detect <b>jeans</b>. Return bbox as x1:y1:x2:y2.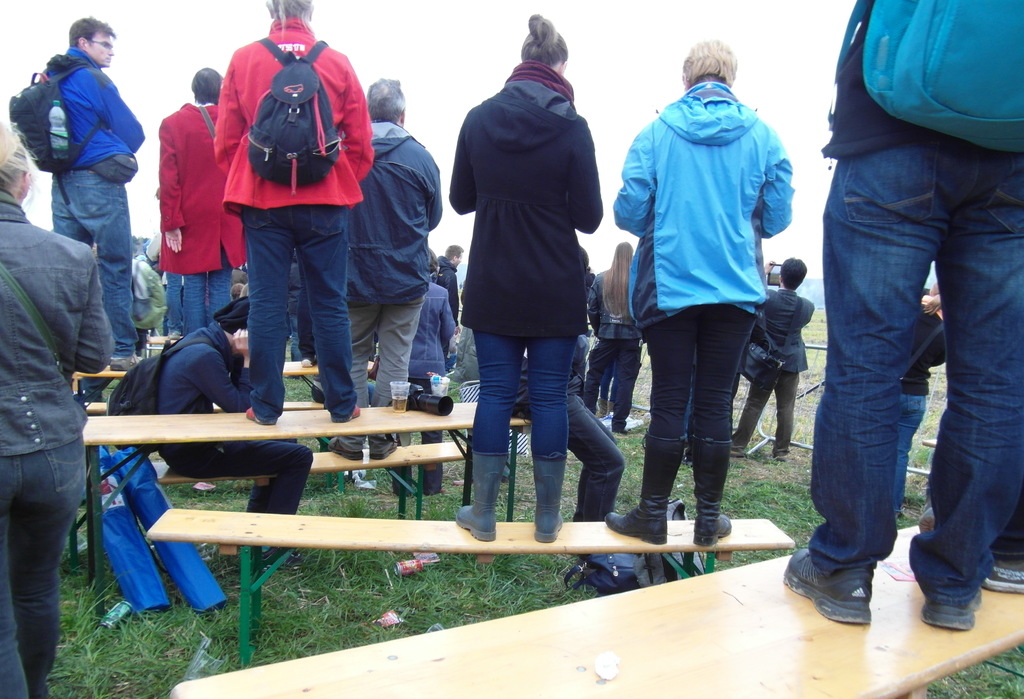
49:176:144:360.
